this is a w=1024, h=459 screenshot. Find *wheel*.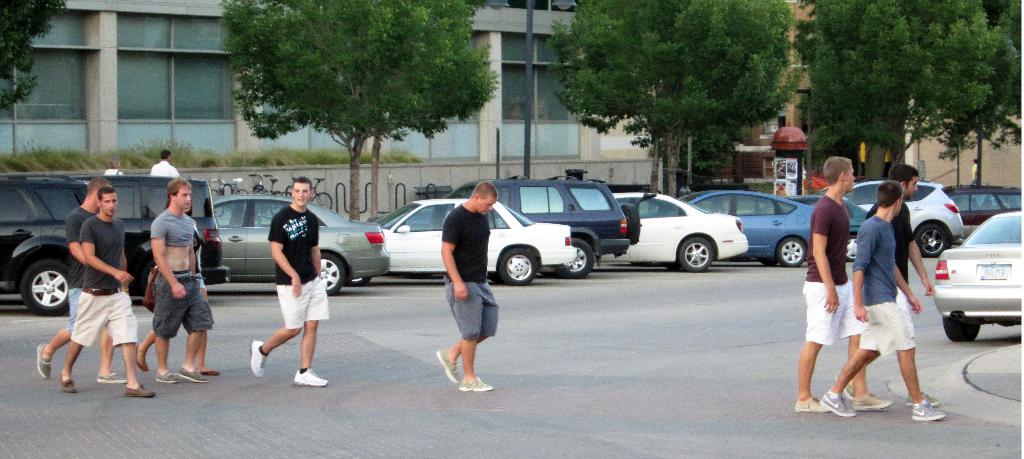
Bounding box: (left=494, top=245, right=536, bottom=286).
